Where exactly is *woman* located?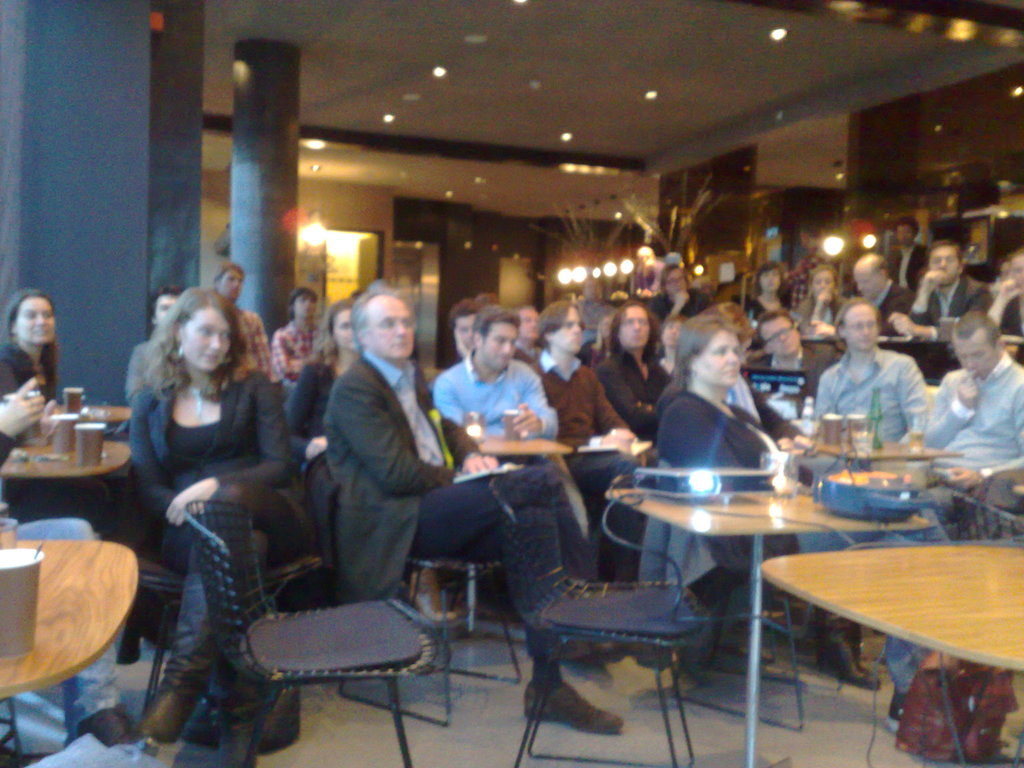
Its bounding box is select_region(0, 288, 63, 439).
